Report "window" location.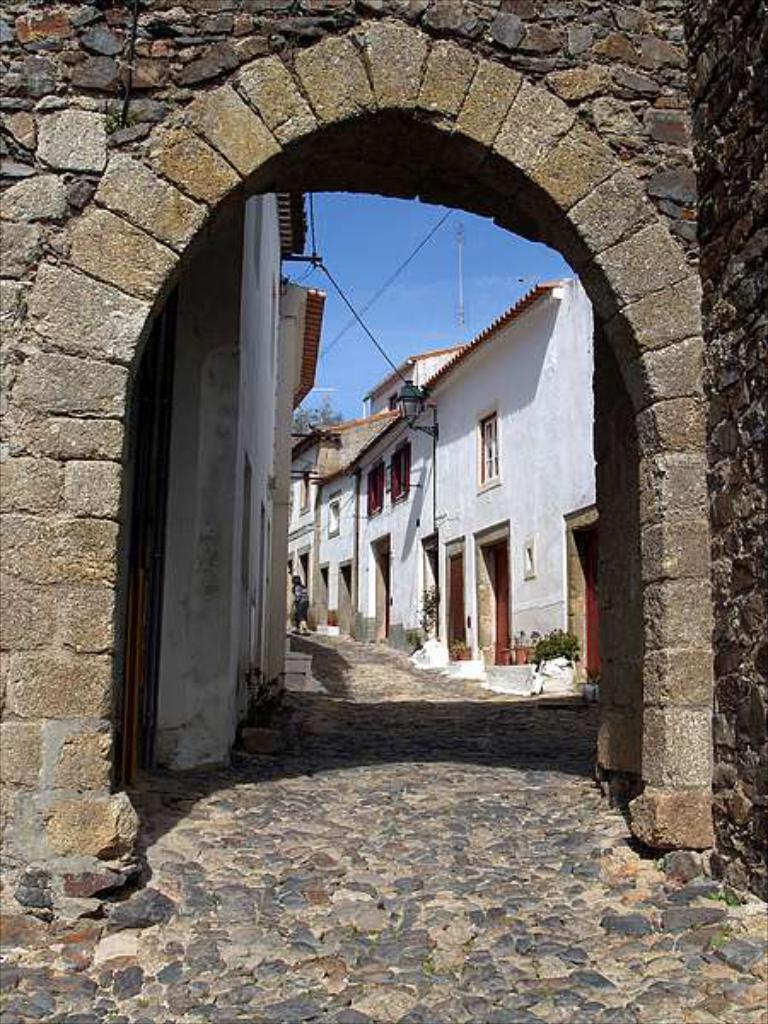
Report: locate(480, 410, 495, 493).
